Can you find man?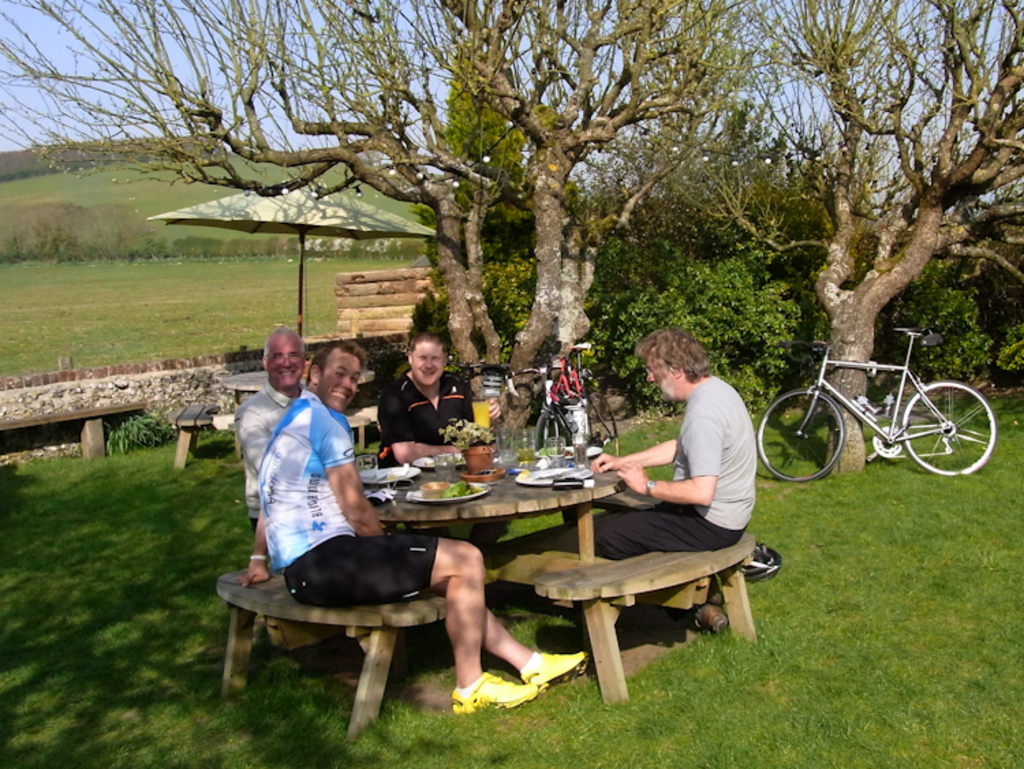
Yes, bounding box: box=[240, 331, 304, 518].
